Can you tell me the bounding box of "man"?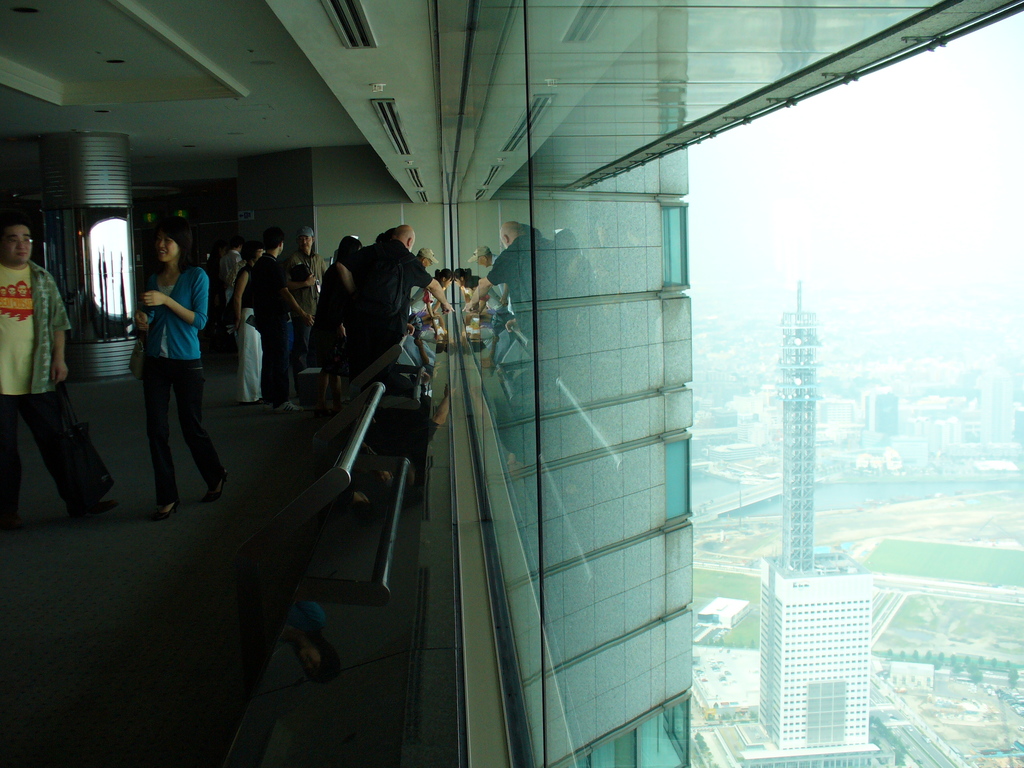
pyautogui.locateOnScreen(411, 246, 444, 318).
